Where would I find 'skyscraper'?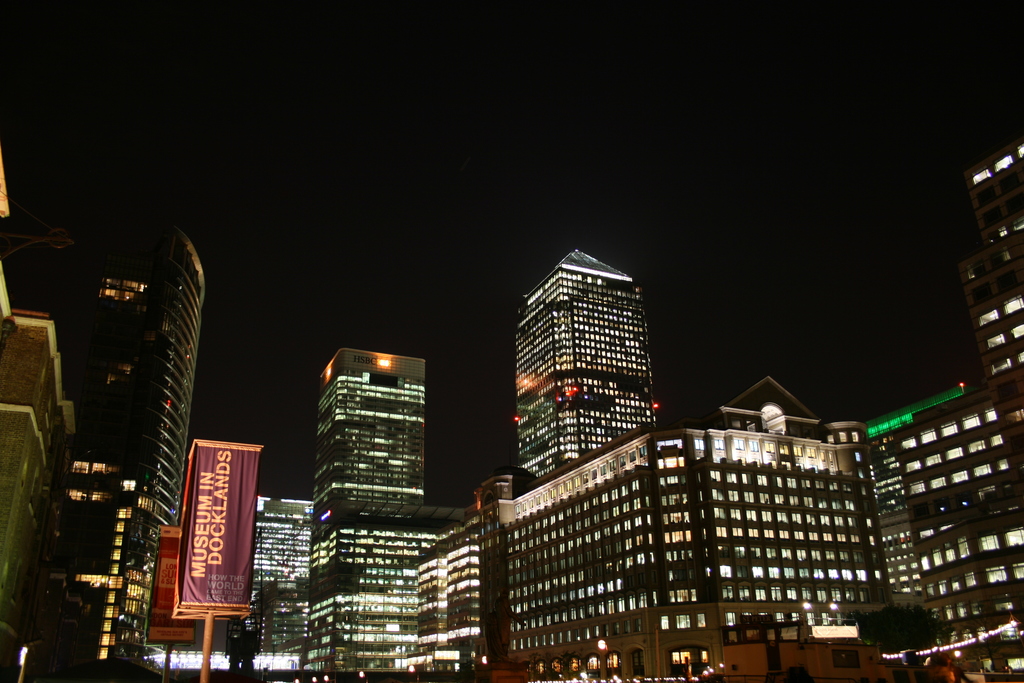
At bbox=(415, 252, 899, 682).
